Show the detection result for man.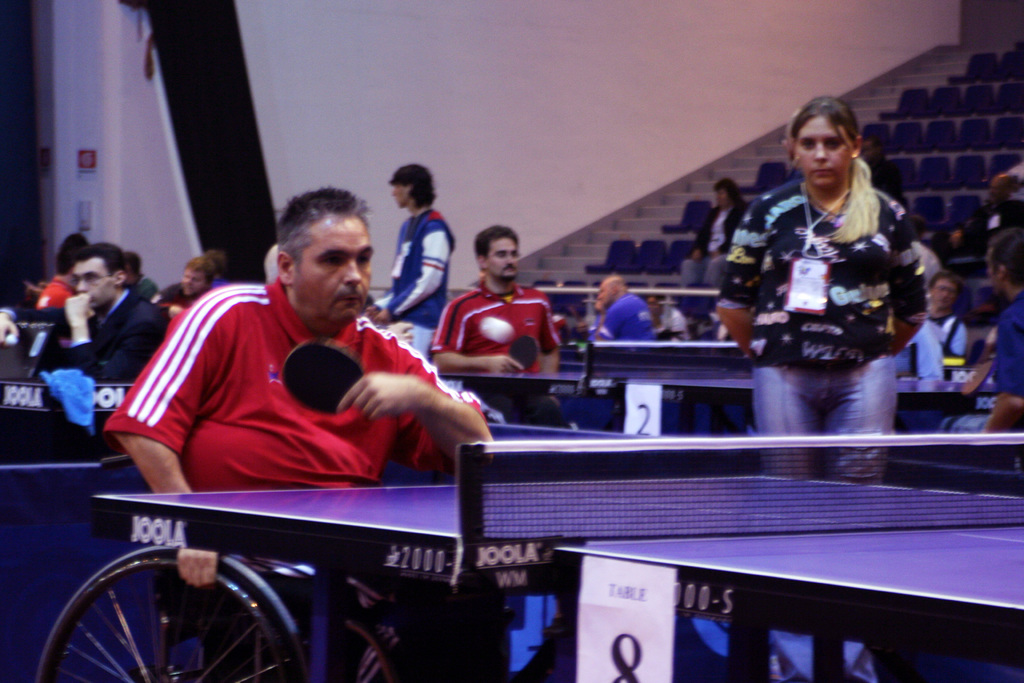
pyautogui.locateOnScreen(590, 278, 657, 338).
